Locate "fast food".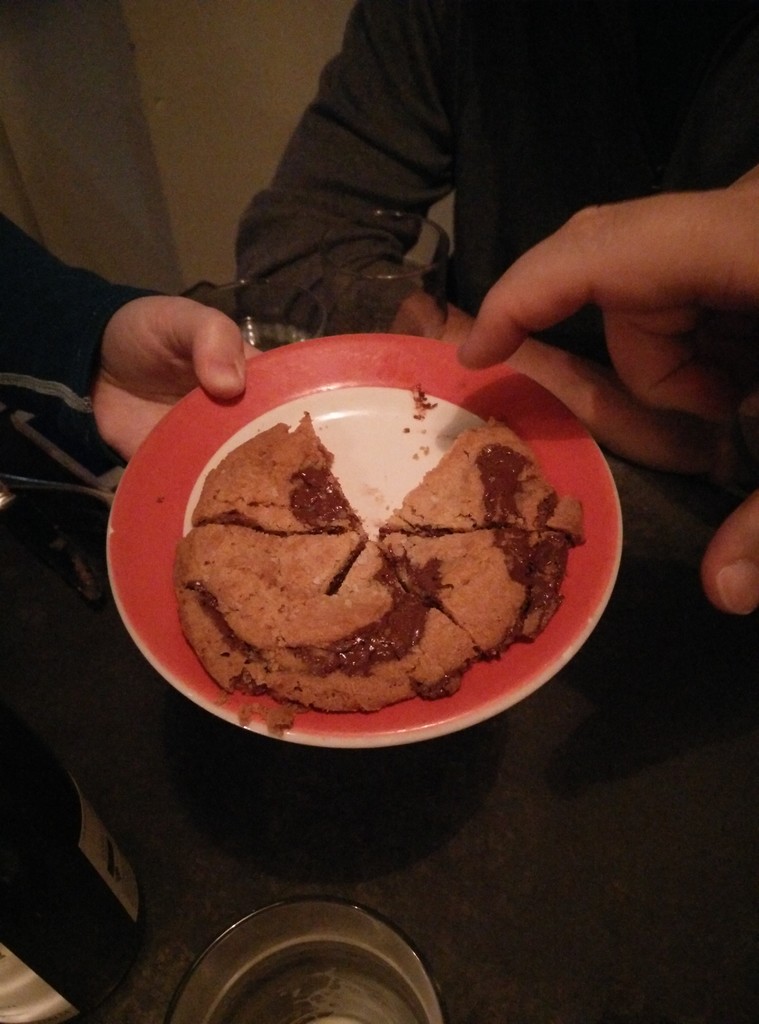
Bounding box: <box>143,394,625,673</box>.
